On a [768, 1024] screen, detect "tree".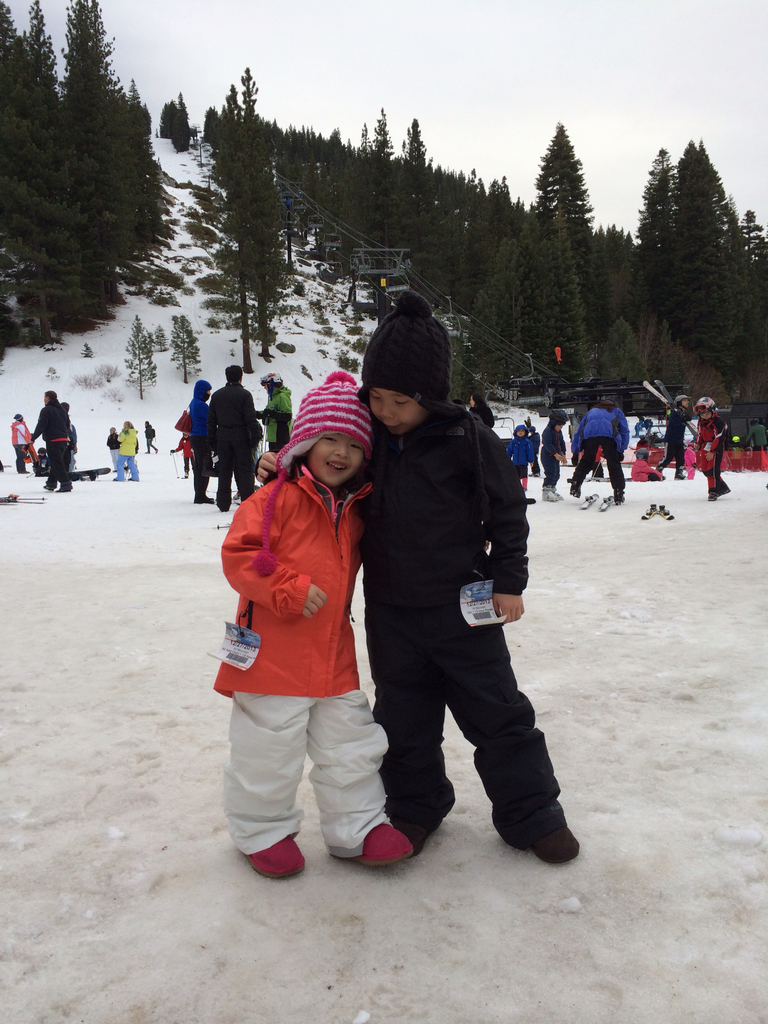
region(579, 217, 639, 357).
